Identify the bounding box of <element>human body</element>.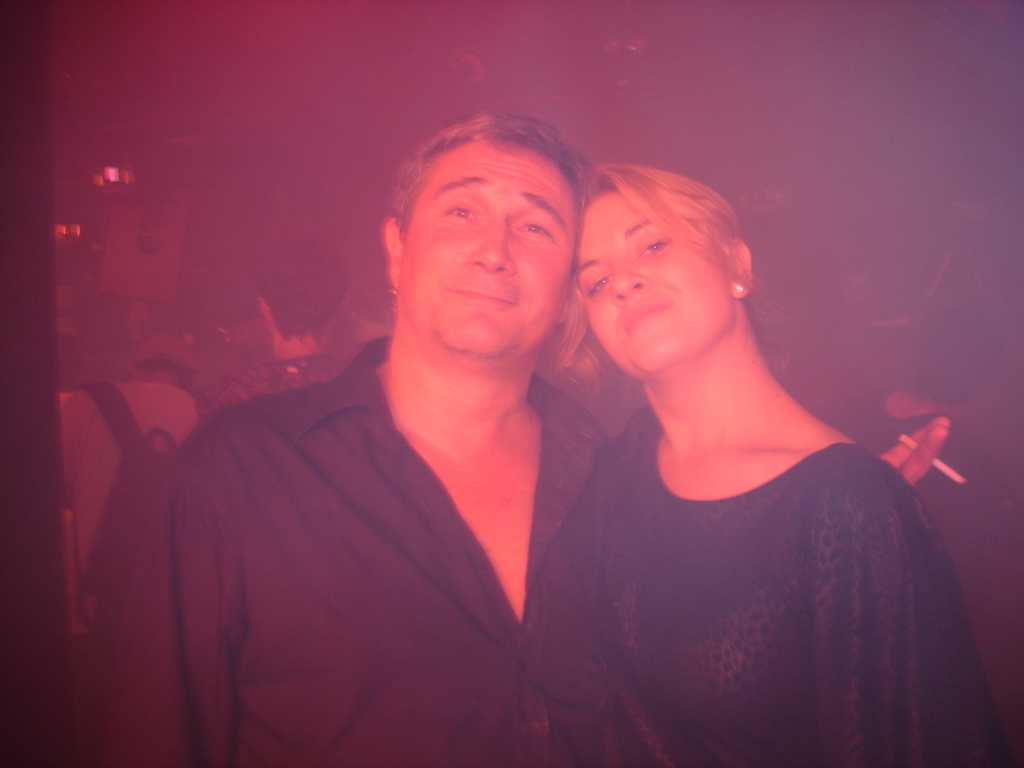
rect(109, 335, 949, 767).
